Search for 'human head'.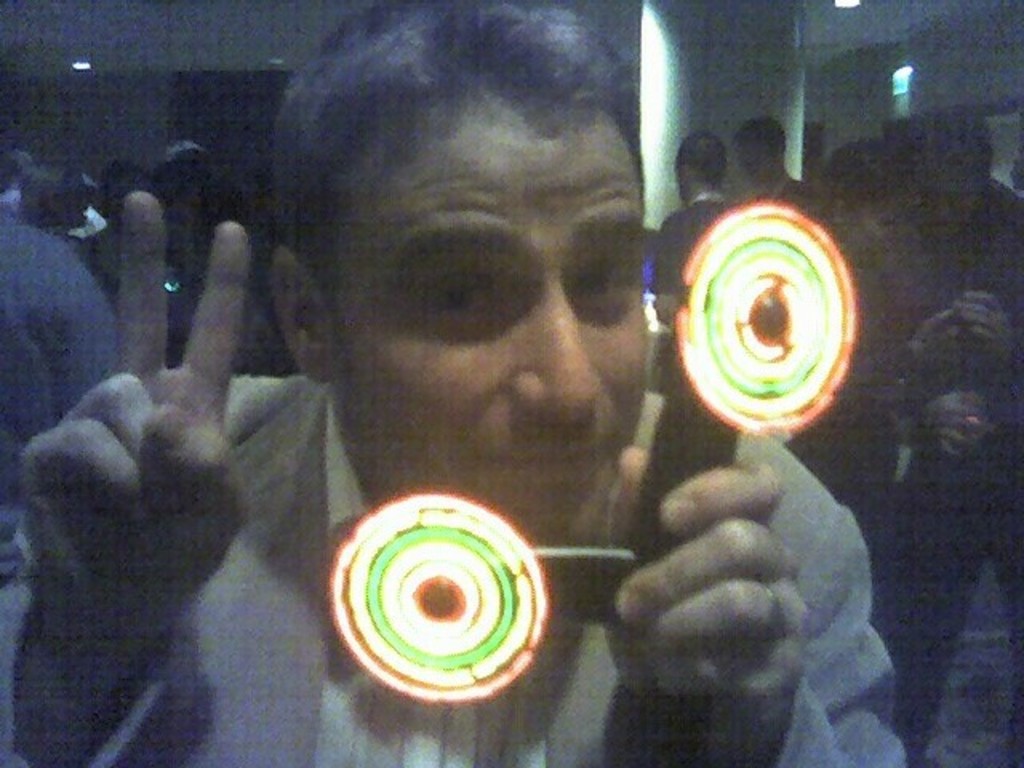
Found at select_region(21, 160, 93, 237).
